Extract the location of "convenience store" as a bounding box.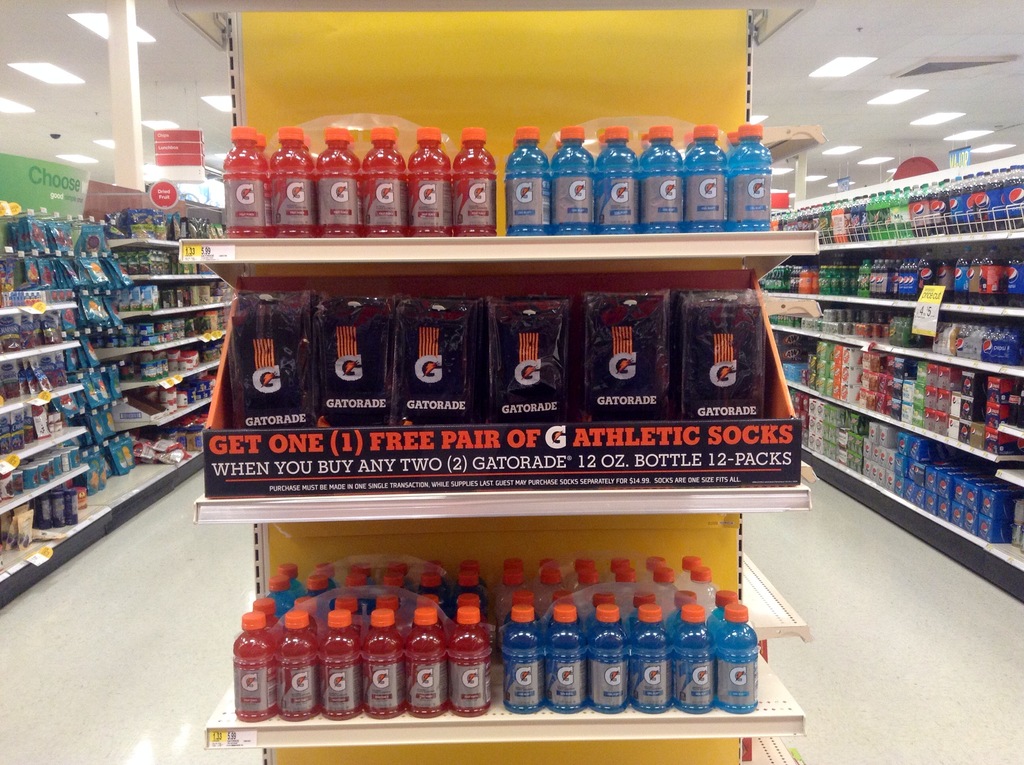
x1=0, y1=0, x2=1023, y2=757.
